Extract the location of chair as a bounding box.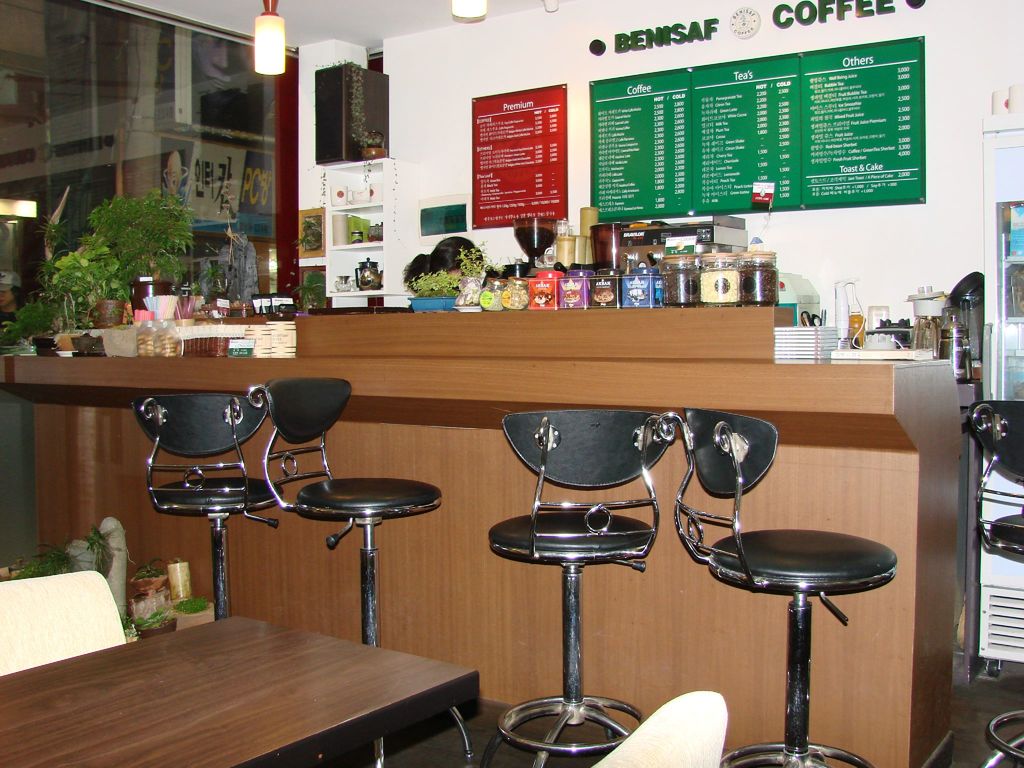
Rect(968, 397, 1023, 767).
